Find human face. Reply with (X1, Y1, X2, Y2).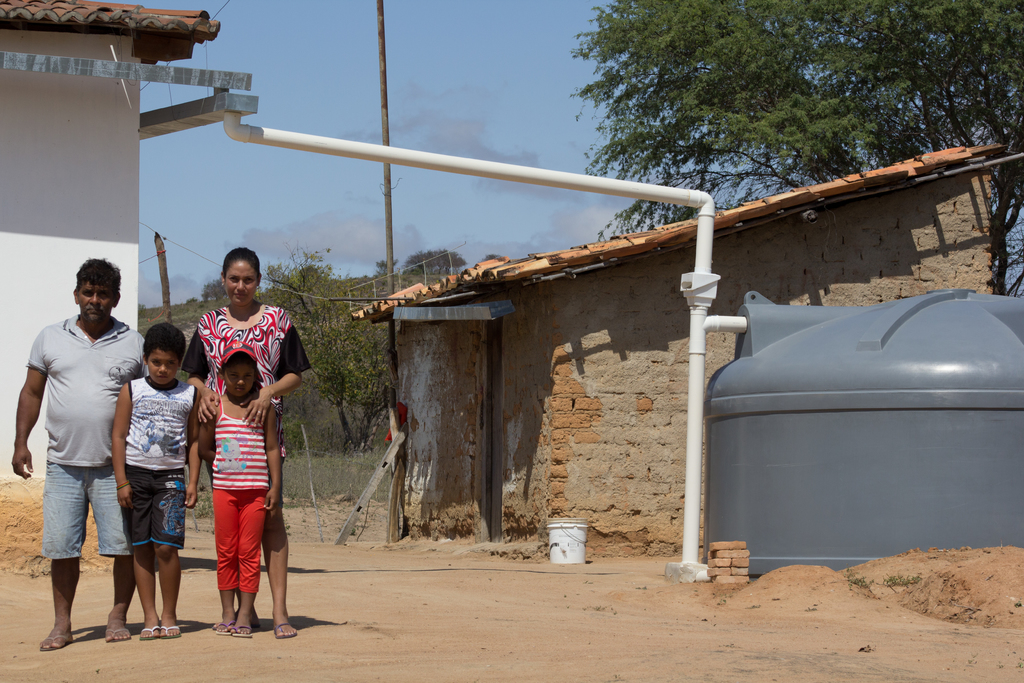
(223, 262, 257, 303).
